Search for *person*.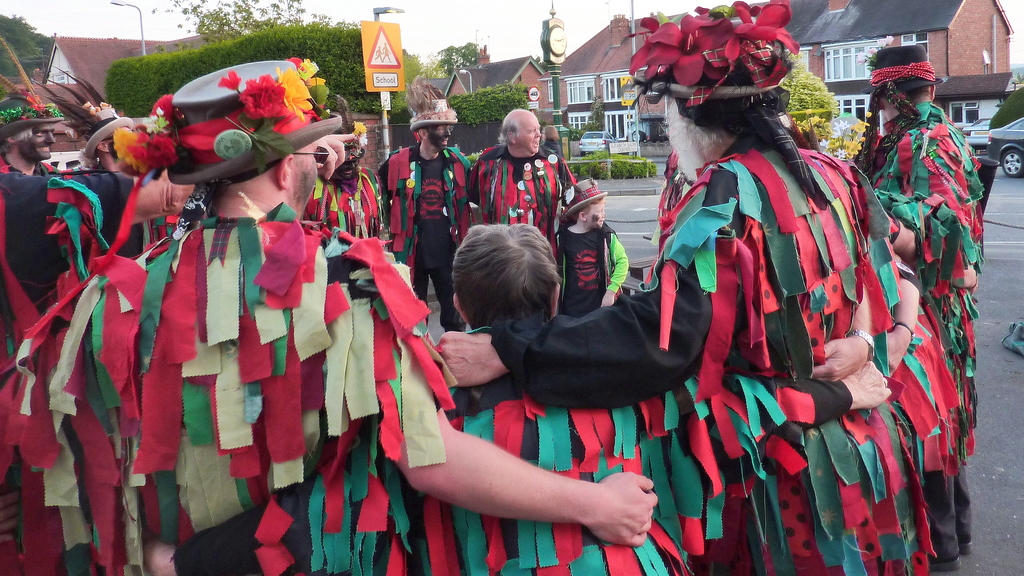
Found at [left=550, top=174, right=635, bottom=342].
